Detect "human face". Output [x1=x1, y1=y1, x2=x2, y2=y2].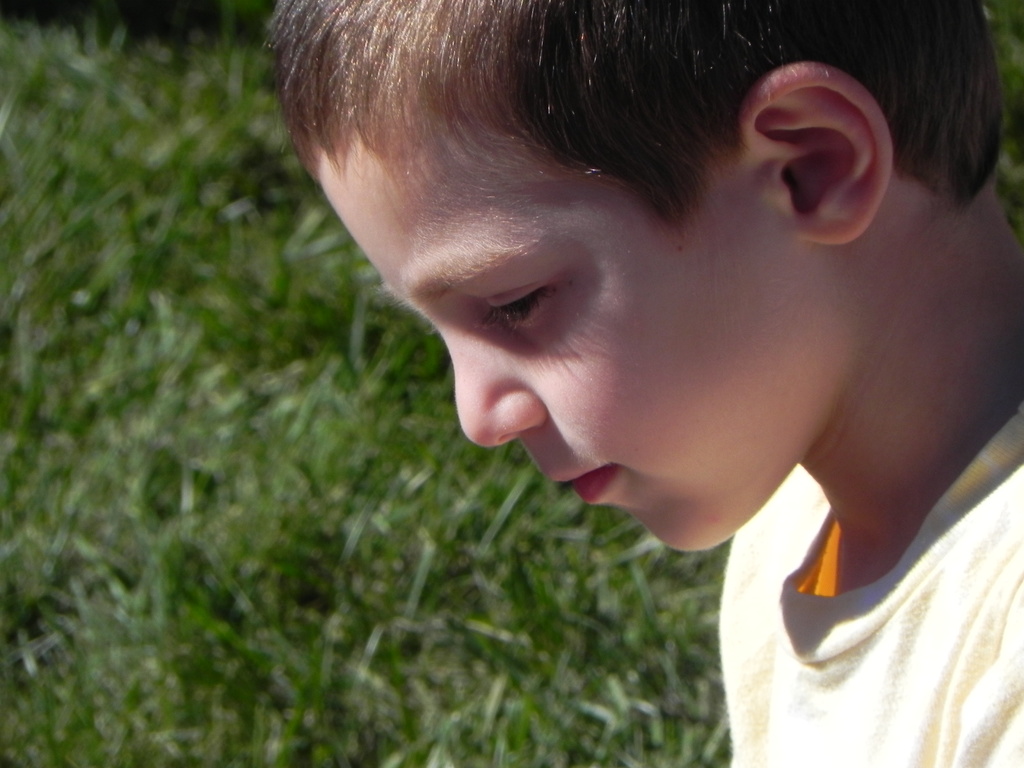
[x1=317, y1=72, x2=864, y2=550].
